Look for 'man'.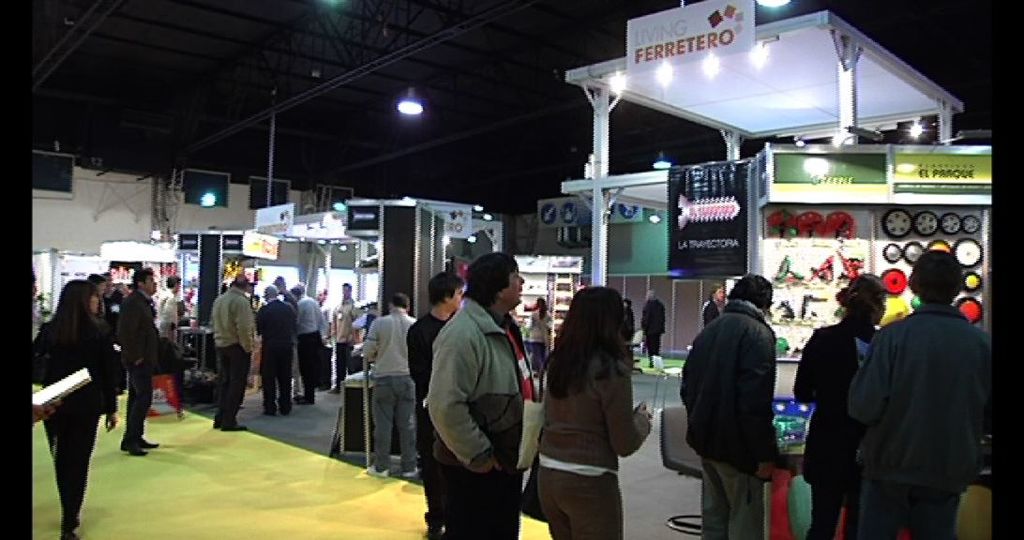
Found: box=[360, 293, 414, 477].
